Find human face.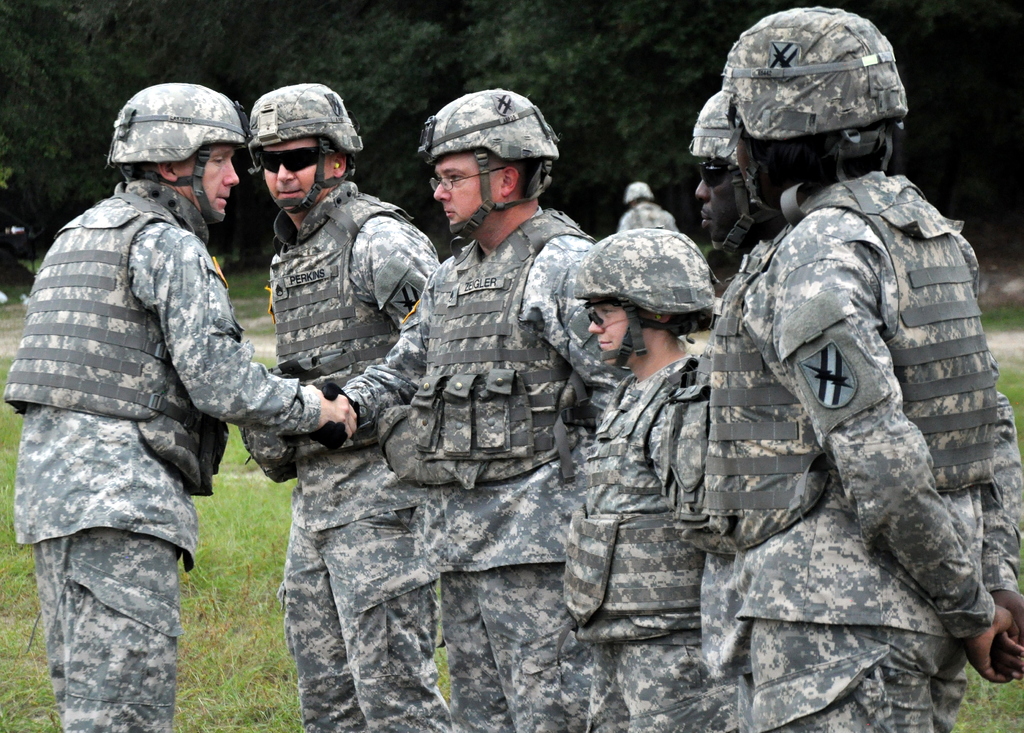
(left=434, top=158, right=509, bottom=227).
